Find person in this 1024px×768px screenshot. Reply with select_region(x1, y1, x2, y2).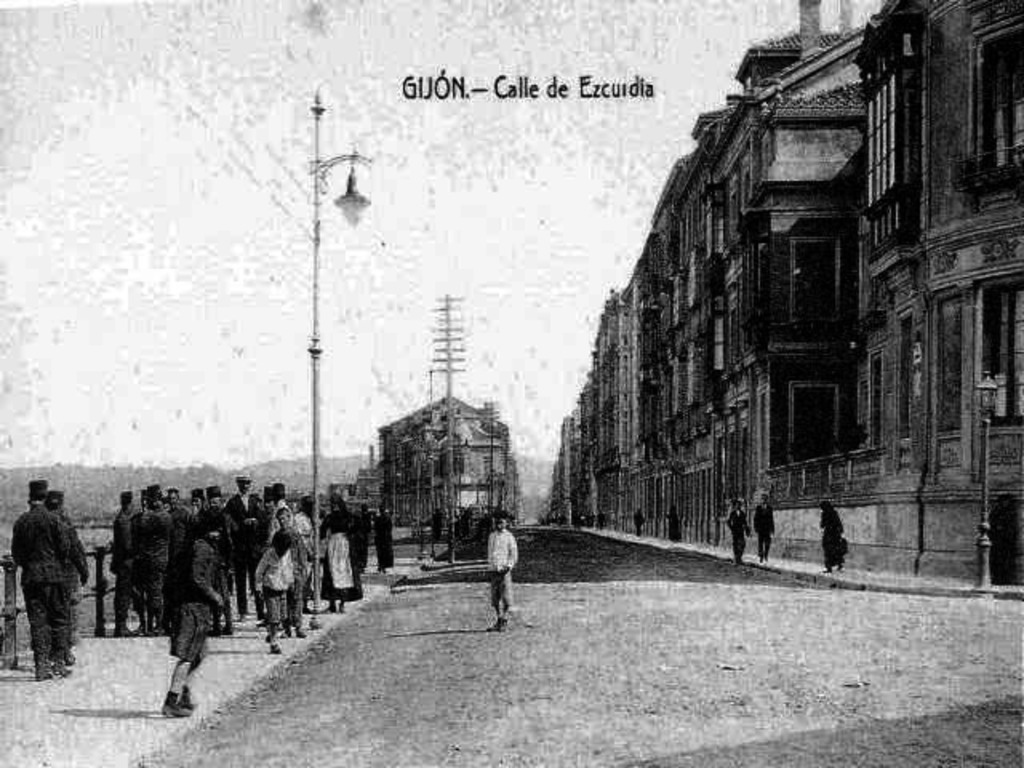
select_region(162, 514, 221, 717).
